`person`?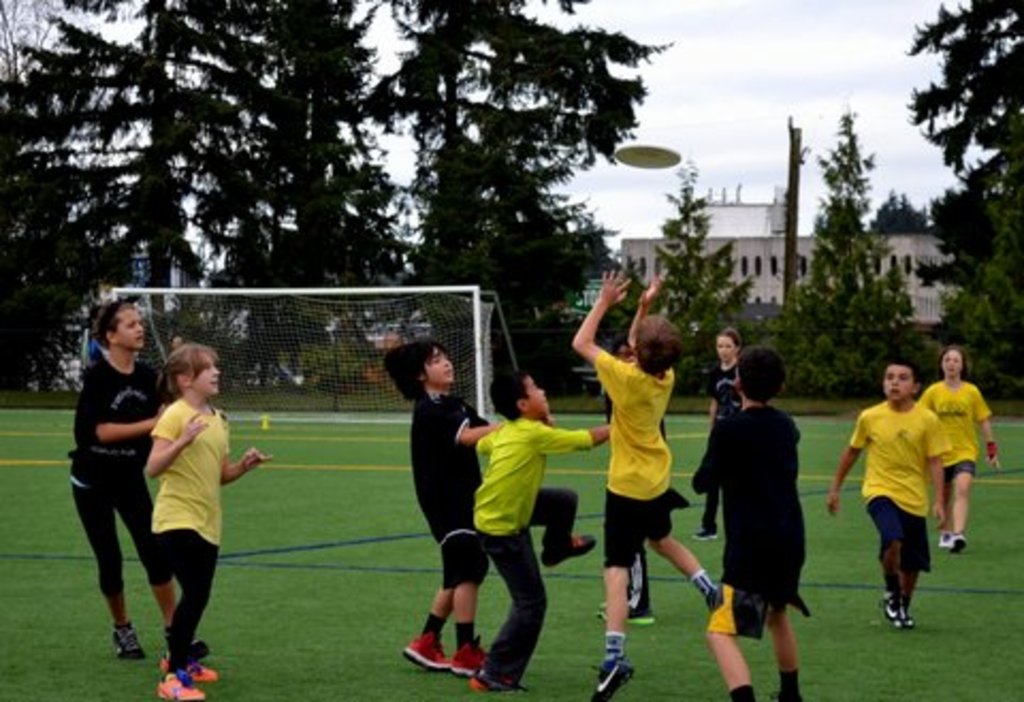
[691,322,751,533]
